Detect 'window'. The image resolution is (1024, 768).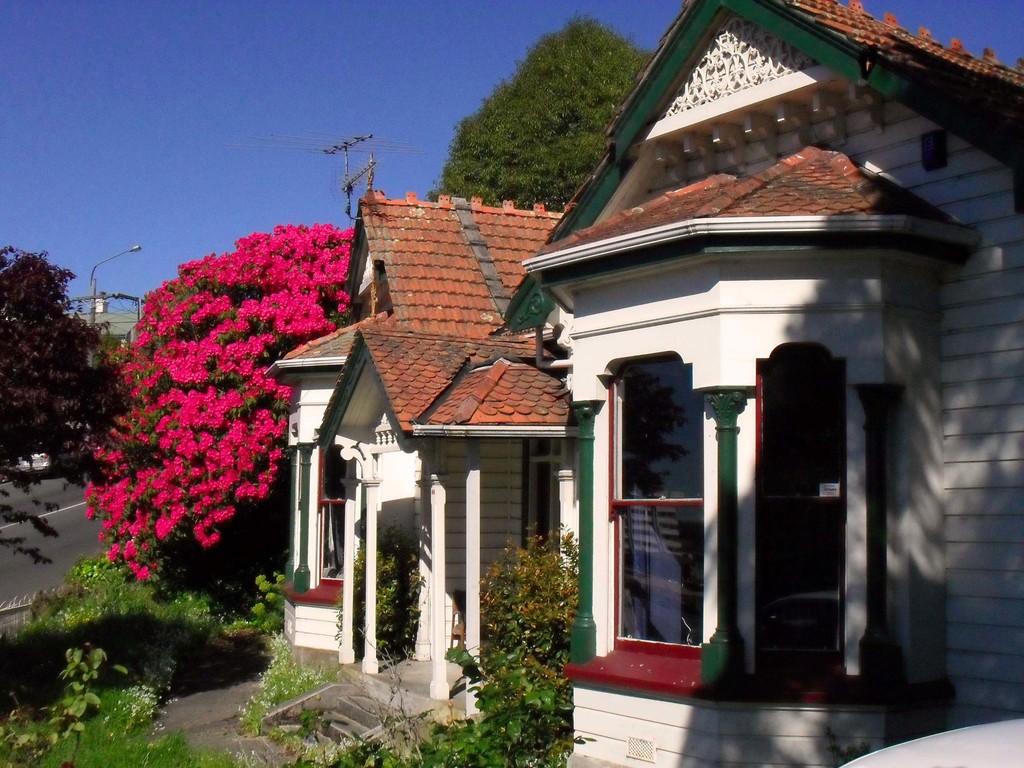
bbox=(755, 339, 858, 689).
